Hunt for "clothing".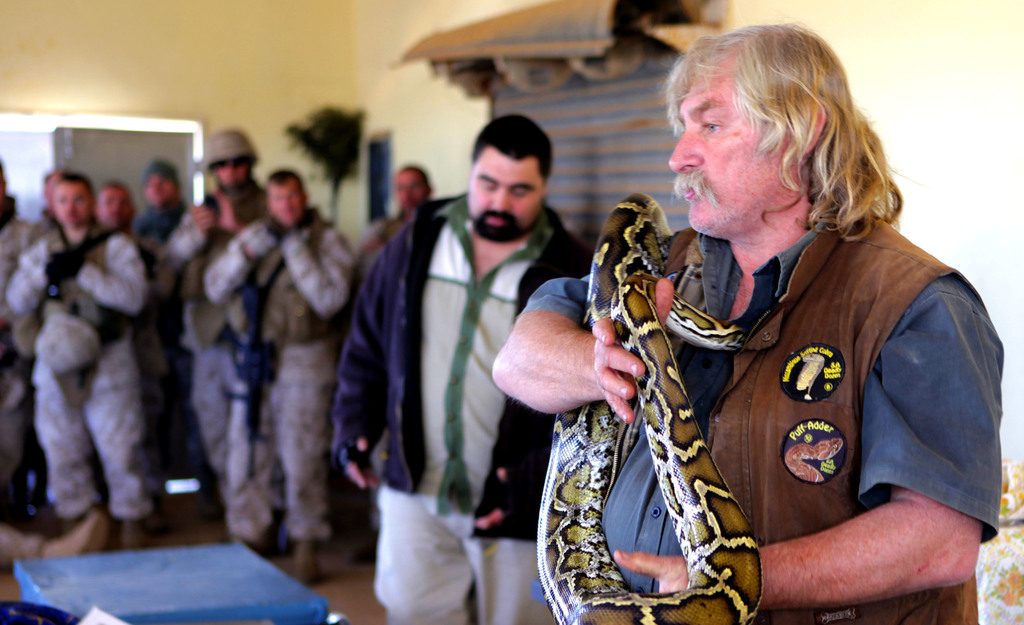
Hunted down at [x1=355, y1=210, x2=422, y2=302].
